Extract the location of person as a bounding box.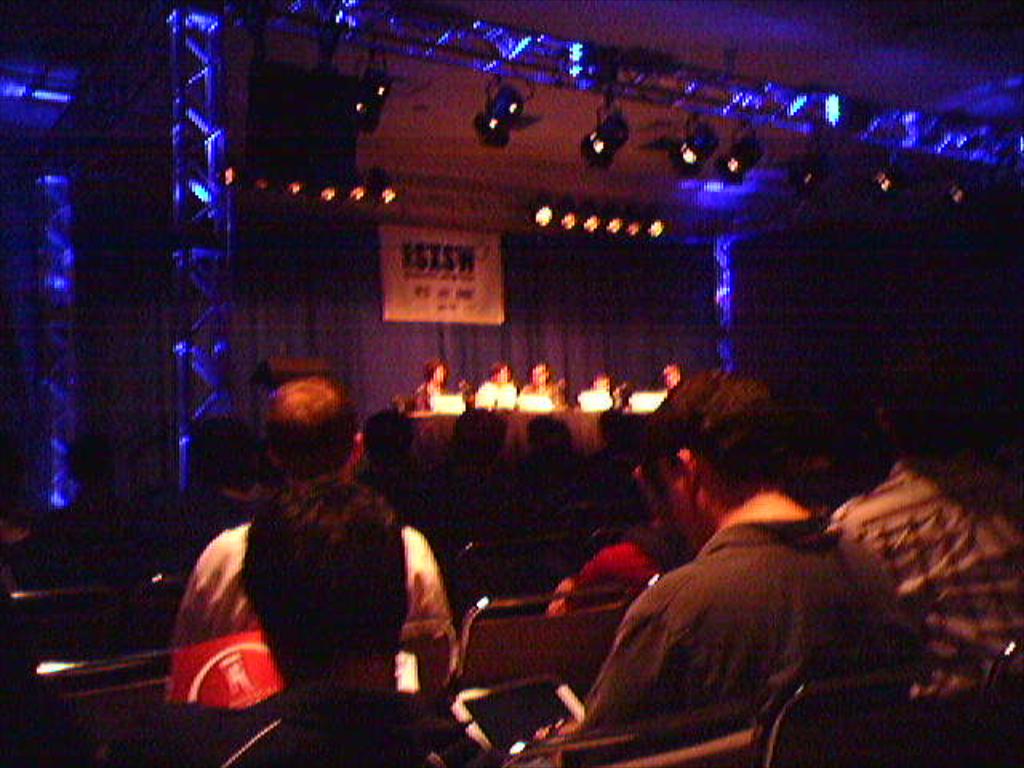
crop(830, 352, 1022, 731).
